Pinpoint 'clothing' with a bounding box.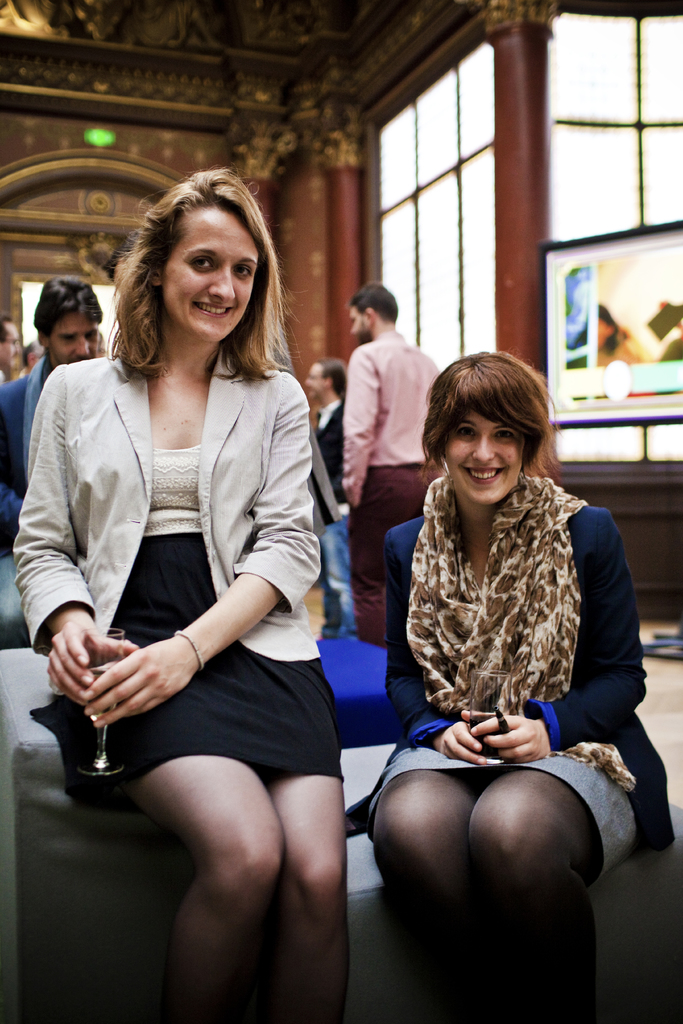
(left=344, top=333, right=438, bottom=641).
